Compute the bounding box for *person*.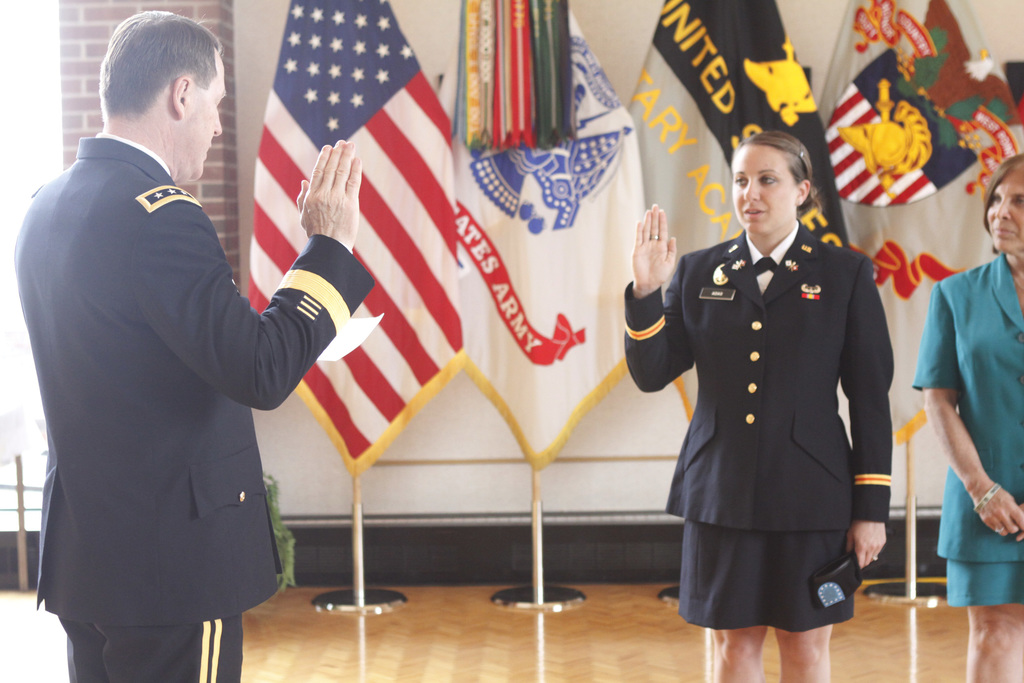
911,153,1020,682.
